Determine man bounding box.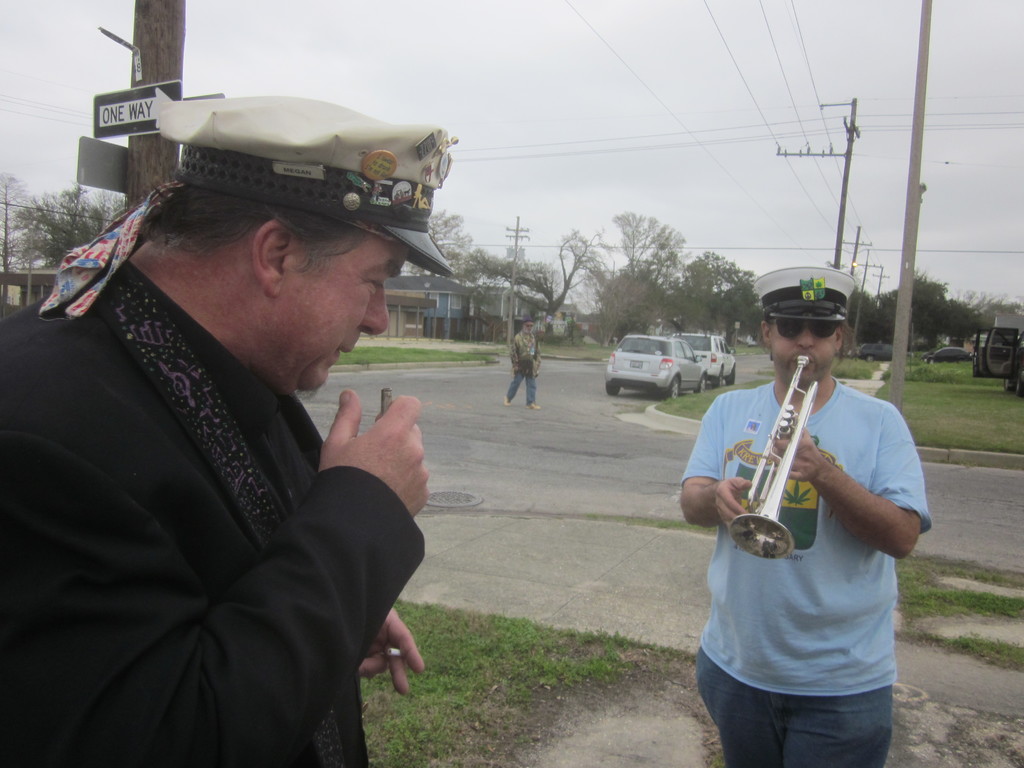
Determined: Rect(20, 35, 551, 767).
